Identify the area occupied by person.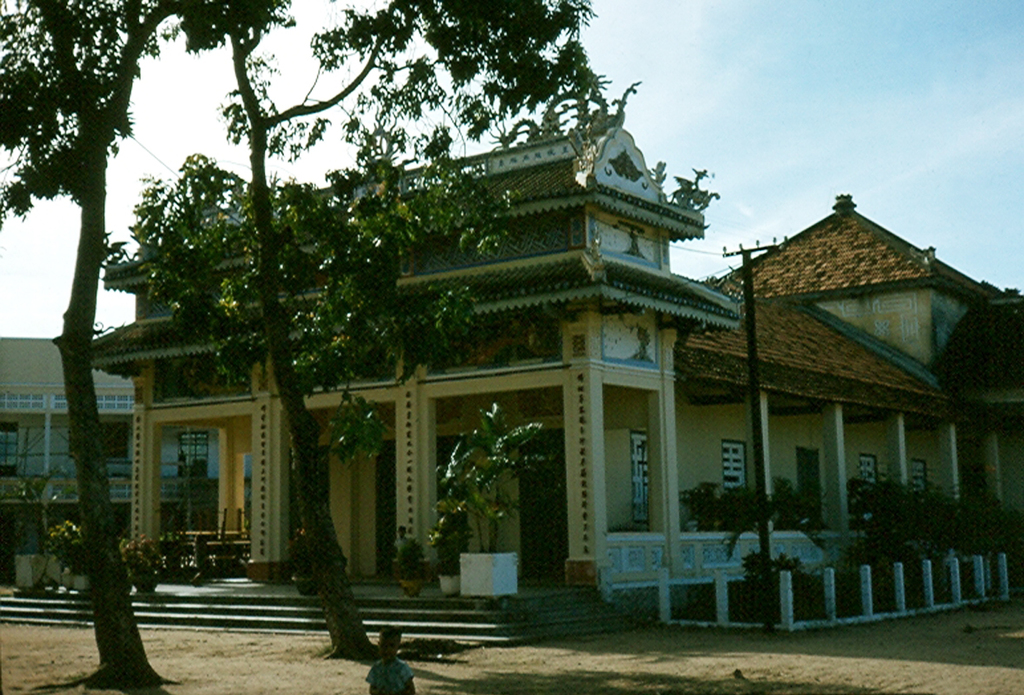
Area: bbox=(356, 625, 420, 694).
